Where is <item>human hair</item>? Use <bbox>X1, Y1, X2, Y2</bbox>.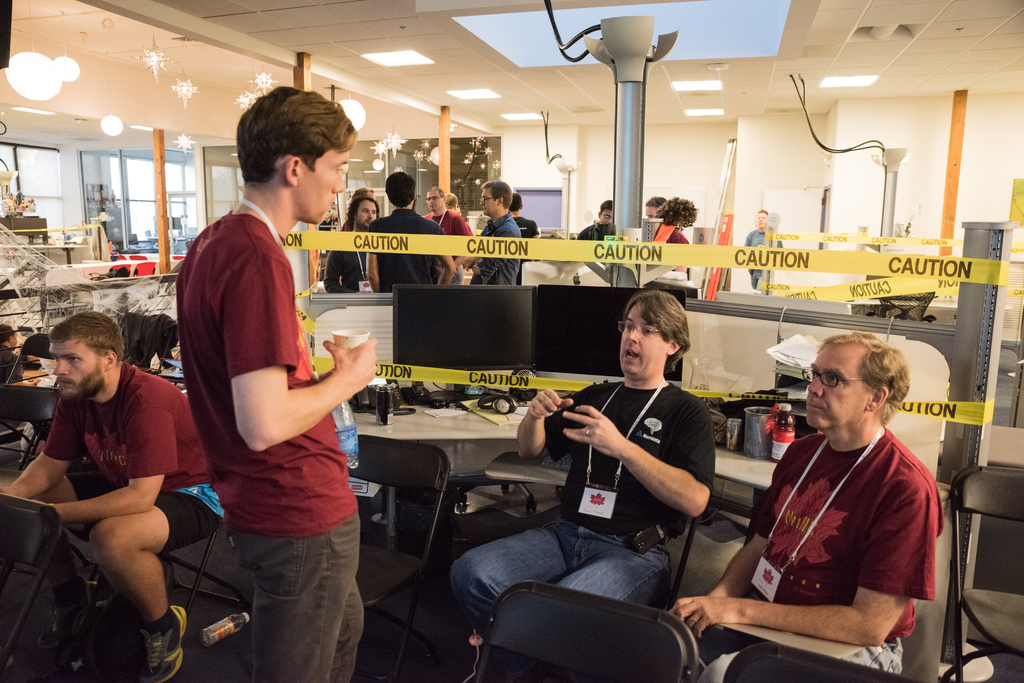
<bbox>483, 182, 512, 211</bbox>.
